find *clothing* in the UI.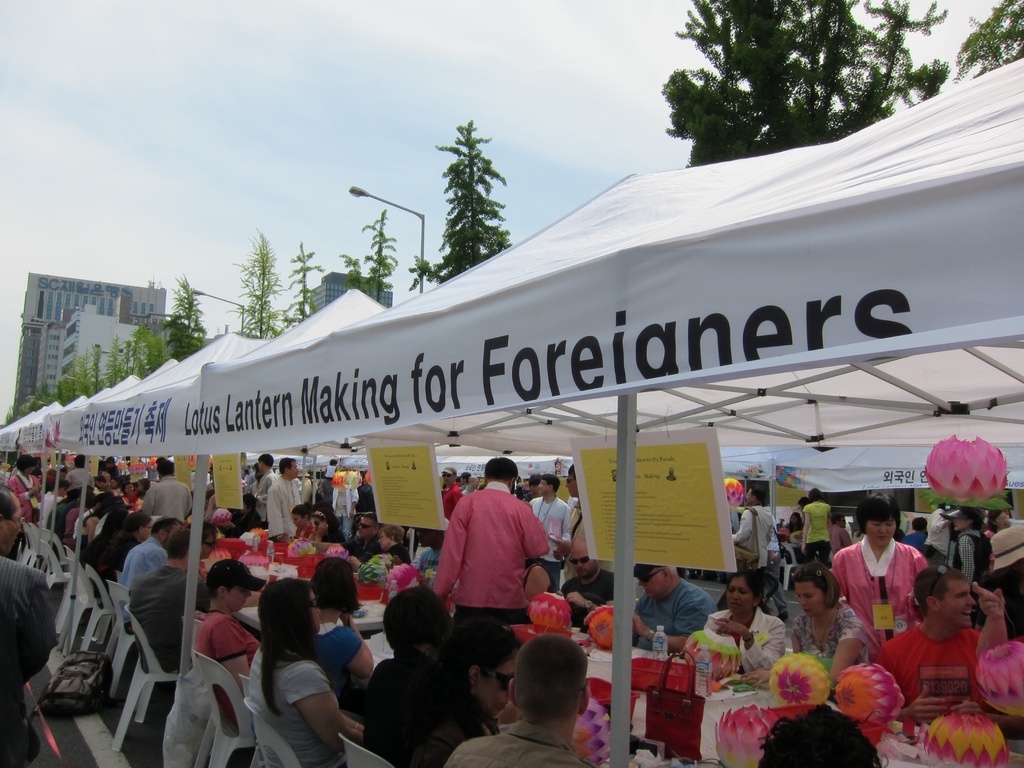
UI element at detection(3, 468, 50, 520).
